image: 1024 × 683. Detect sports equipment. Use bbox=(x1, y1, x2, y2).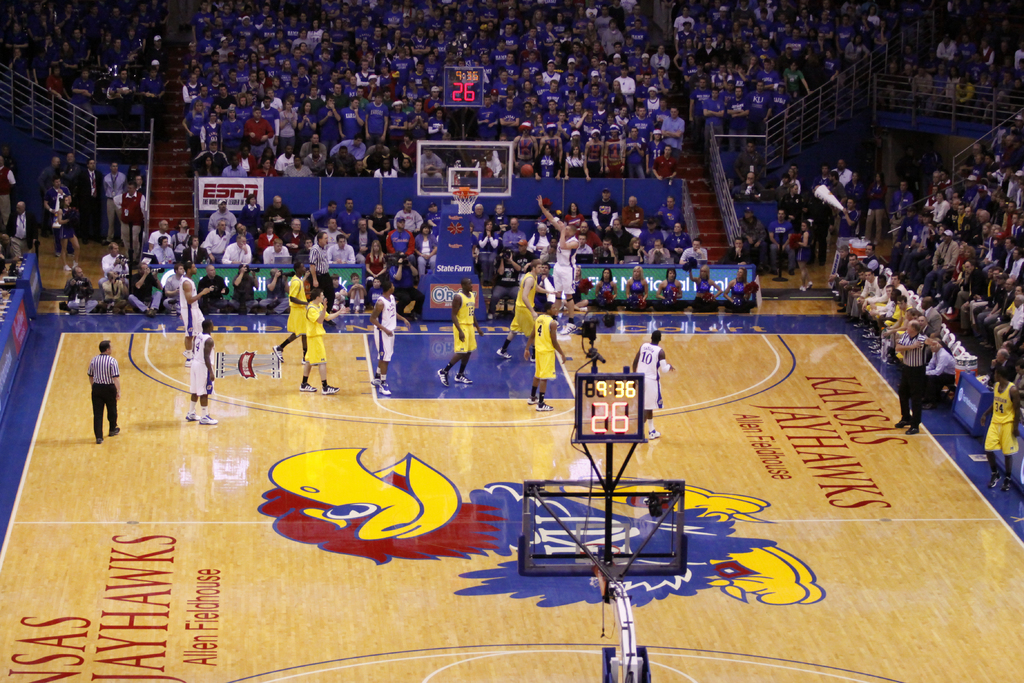
bbox=(298, 383, 318, 393).
